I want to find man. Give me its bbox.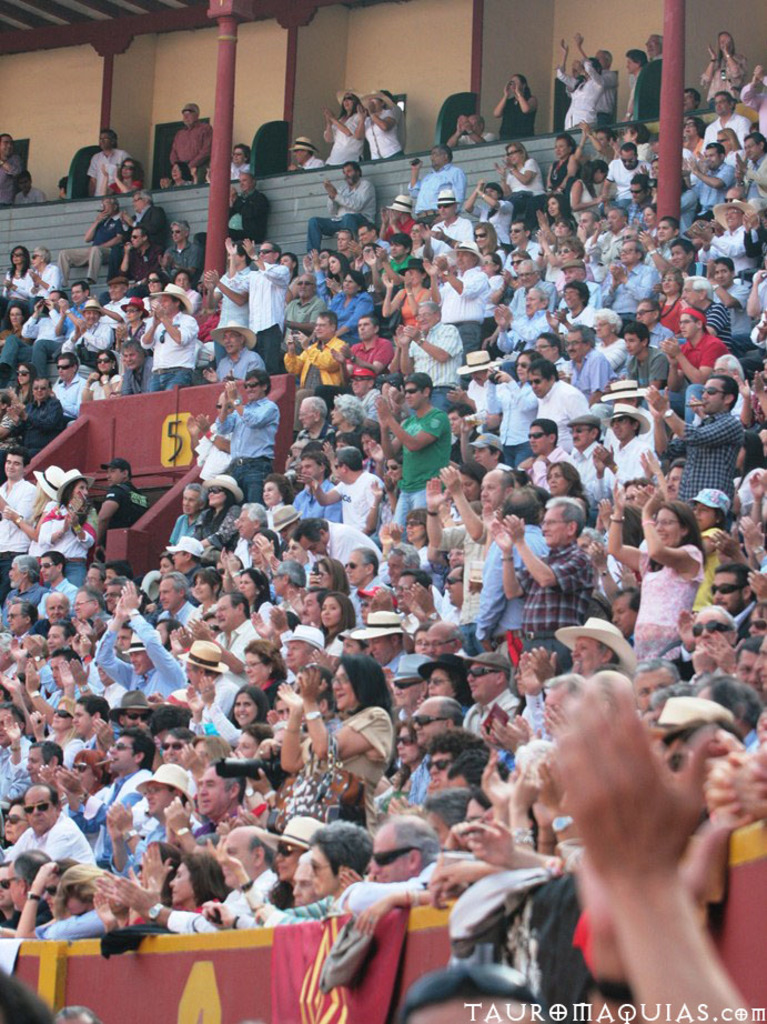
box=[710, 255, 749, 343].
